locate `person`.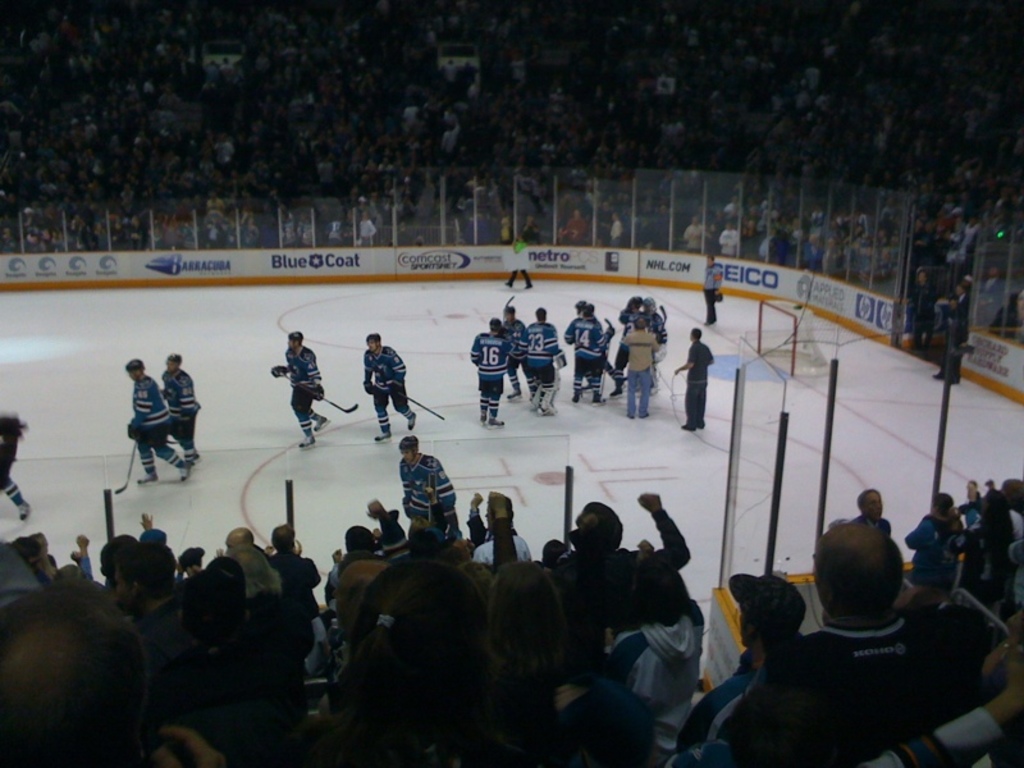
Bounding box: x1=623, y1=294, x2=659, y2=337.
